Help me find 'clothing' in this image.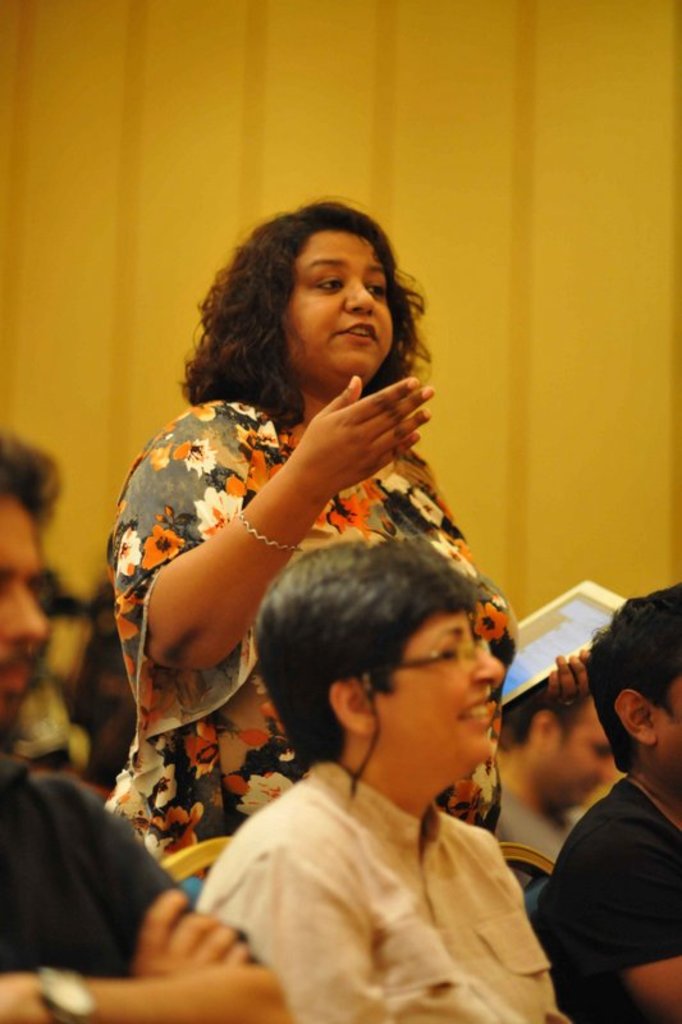
Found it: box=[90, 379, 479, 872].
